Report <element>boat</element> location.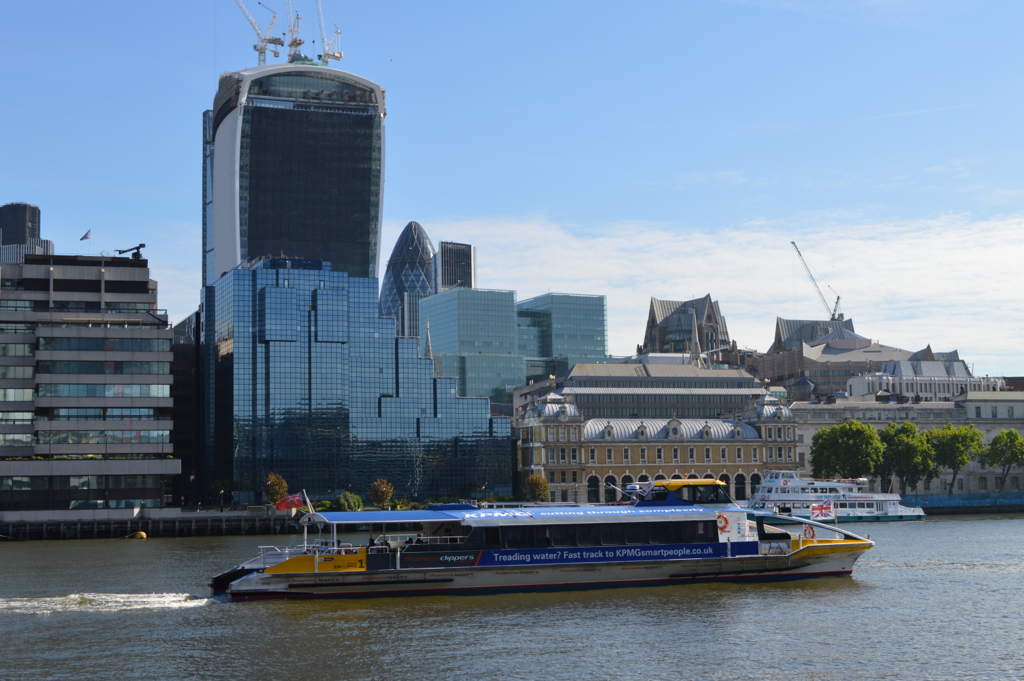
Report: 207,474,872,601.
